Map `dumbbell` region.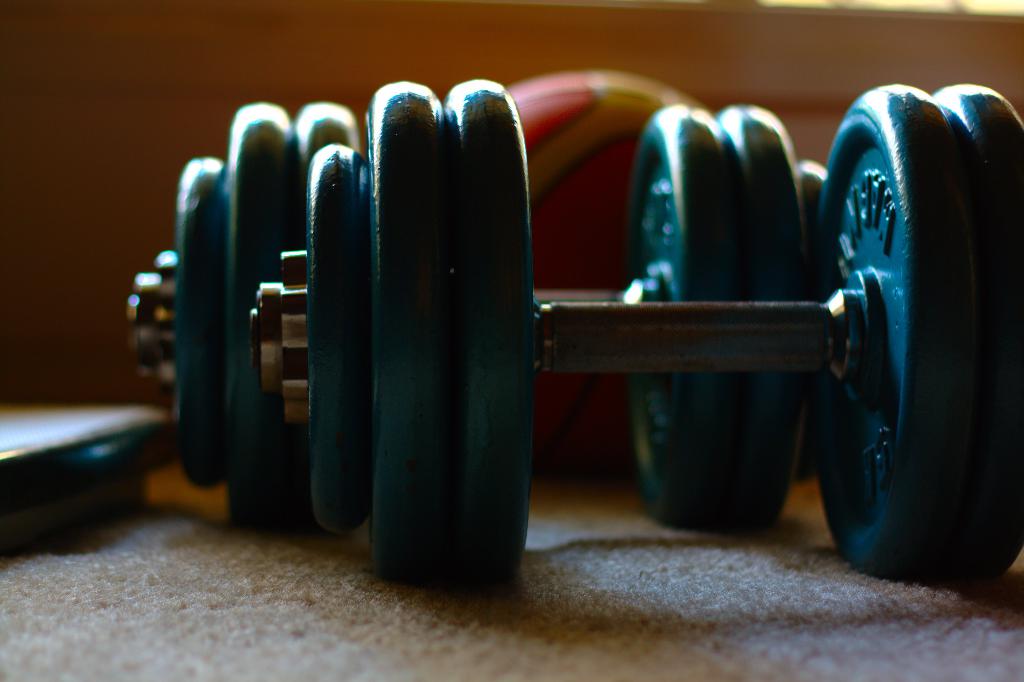
Mapped to (left=122, top=101, right=832, bottom=525).
